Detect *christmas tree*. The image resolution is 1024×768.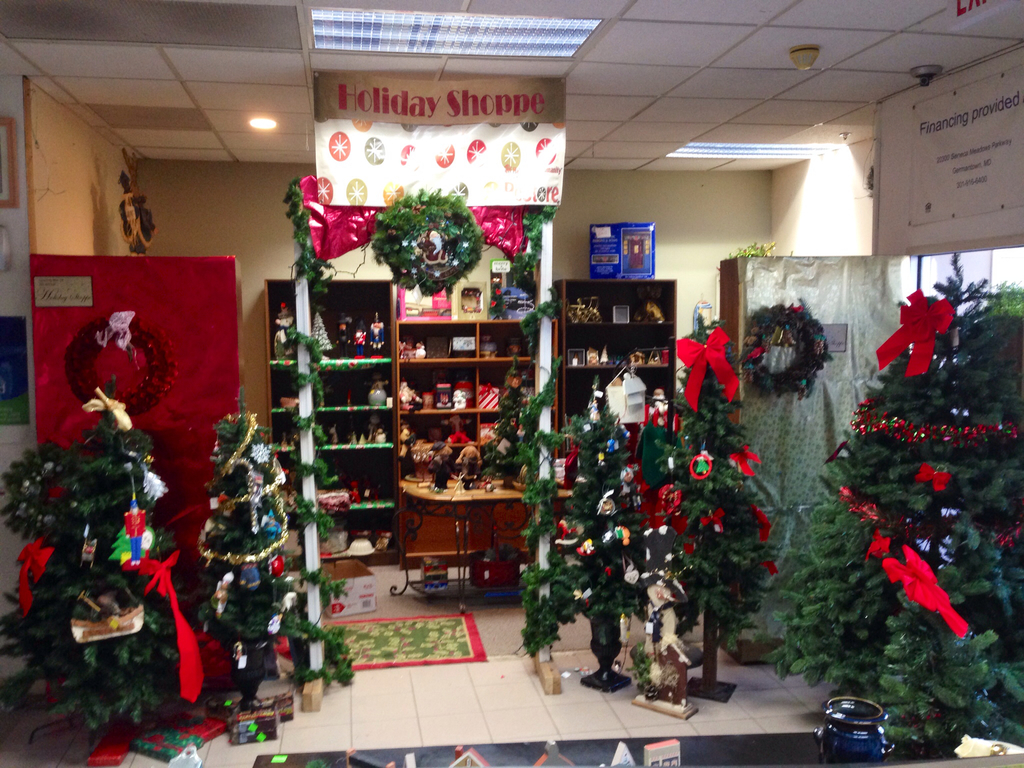
196, 408, 308, 703.
